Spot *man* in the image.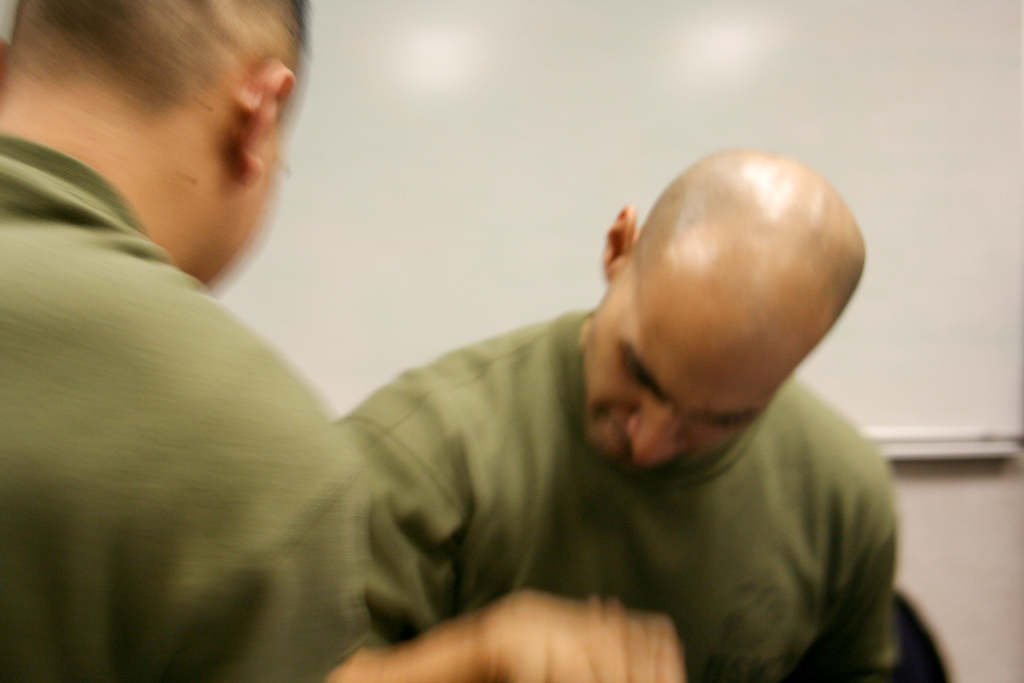
*man* found at crop(0, 0, 683, 682).
